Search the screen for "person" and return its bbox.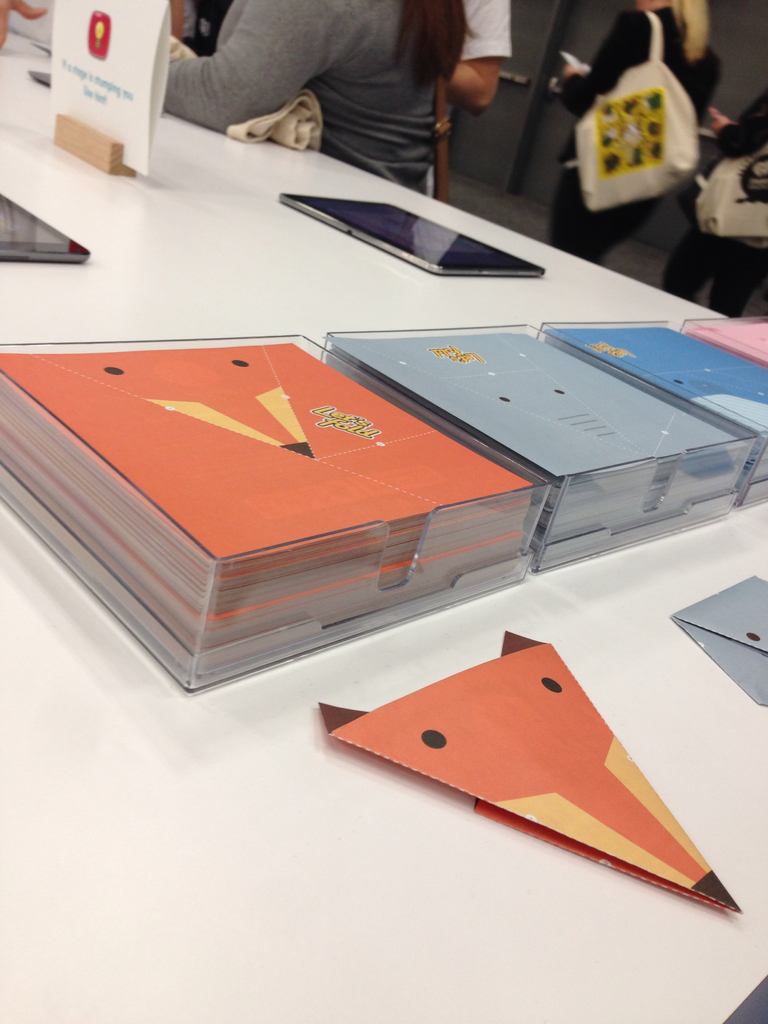
Found: 427, 0, 516, 200.
